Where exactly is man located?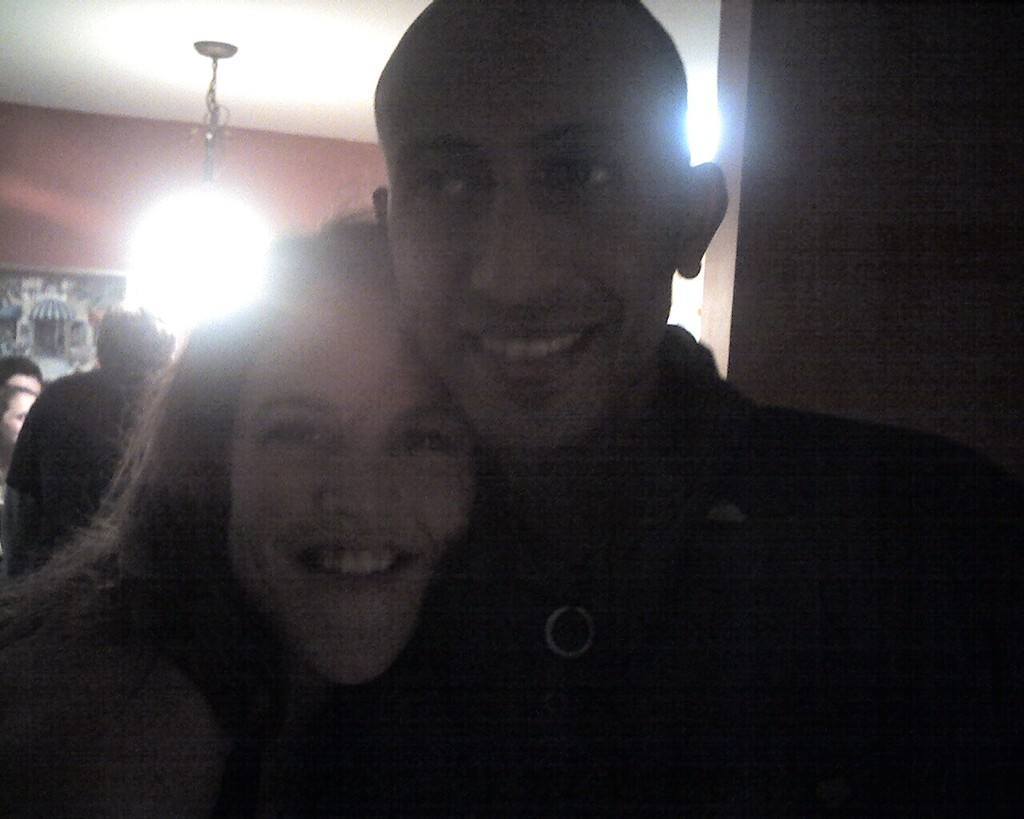
Its bounding box is detection(163, 34, 974, 778).
